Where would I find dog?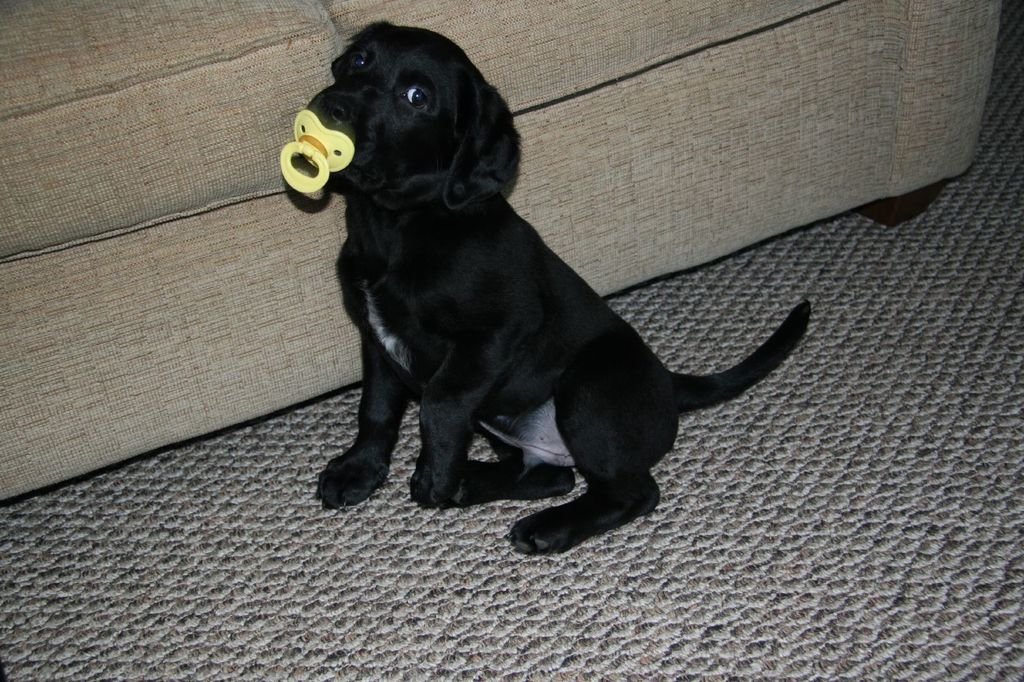
At {"left": 279, "top": 15, "right": 816, "bottom": 561}.
